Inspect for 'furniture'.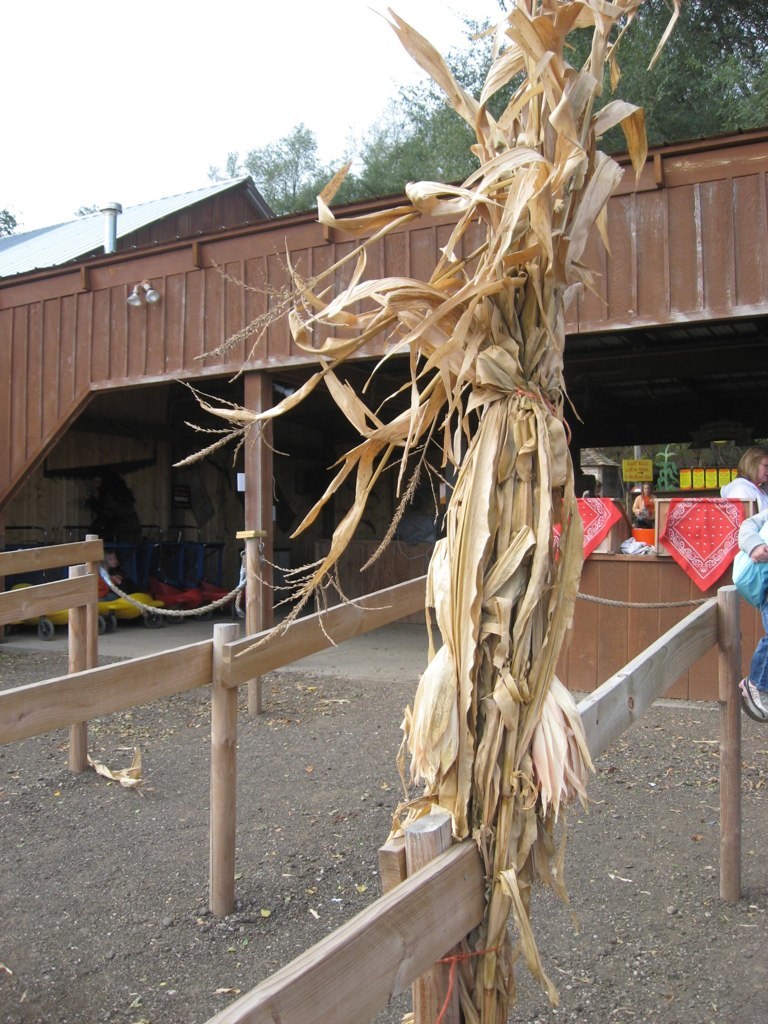
Inspection: [left=555, top=549, right=767, bottom=704].
